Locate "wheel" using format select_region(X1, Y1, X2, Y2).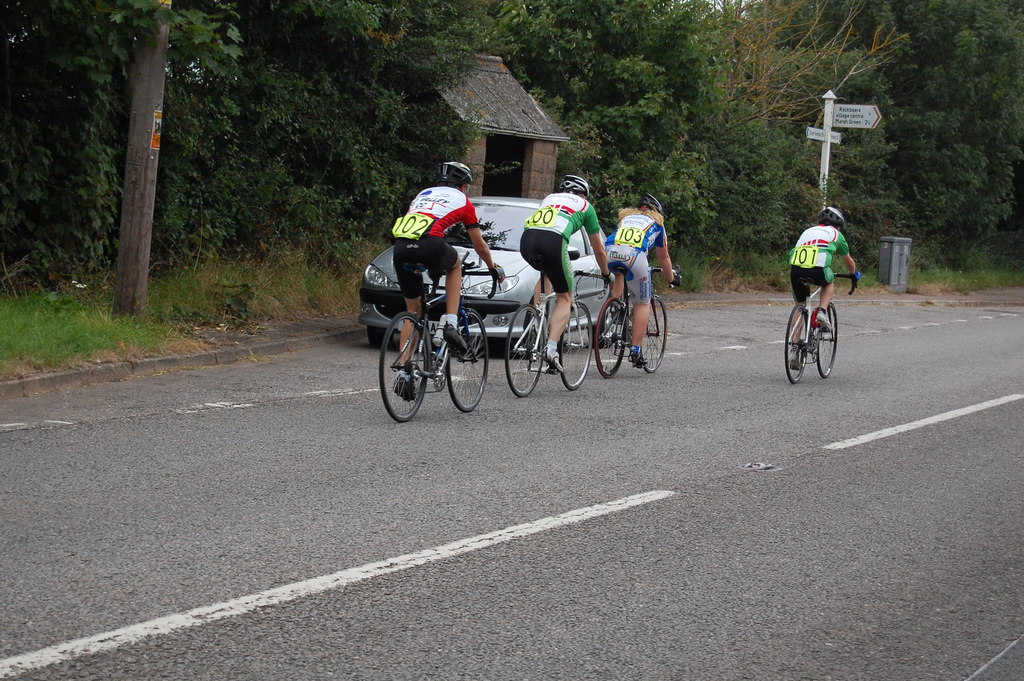
select_region(557, 300, 595, 391).
